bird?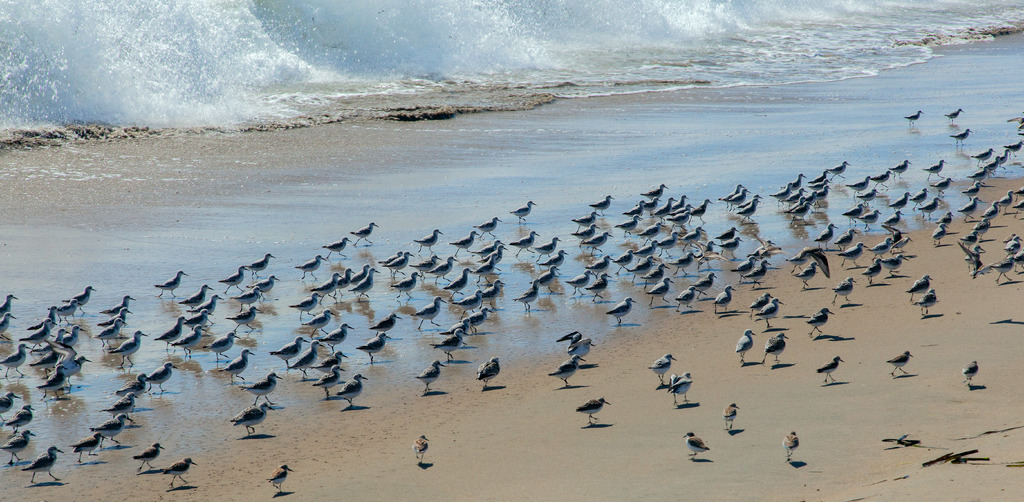
region(682, 222, 699, 245)
